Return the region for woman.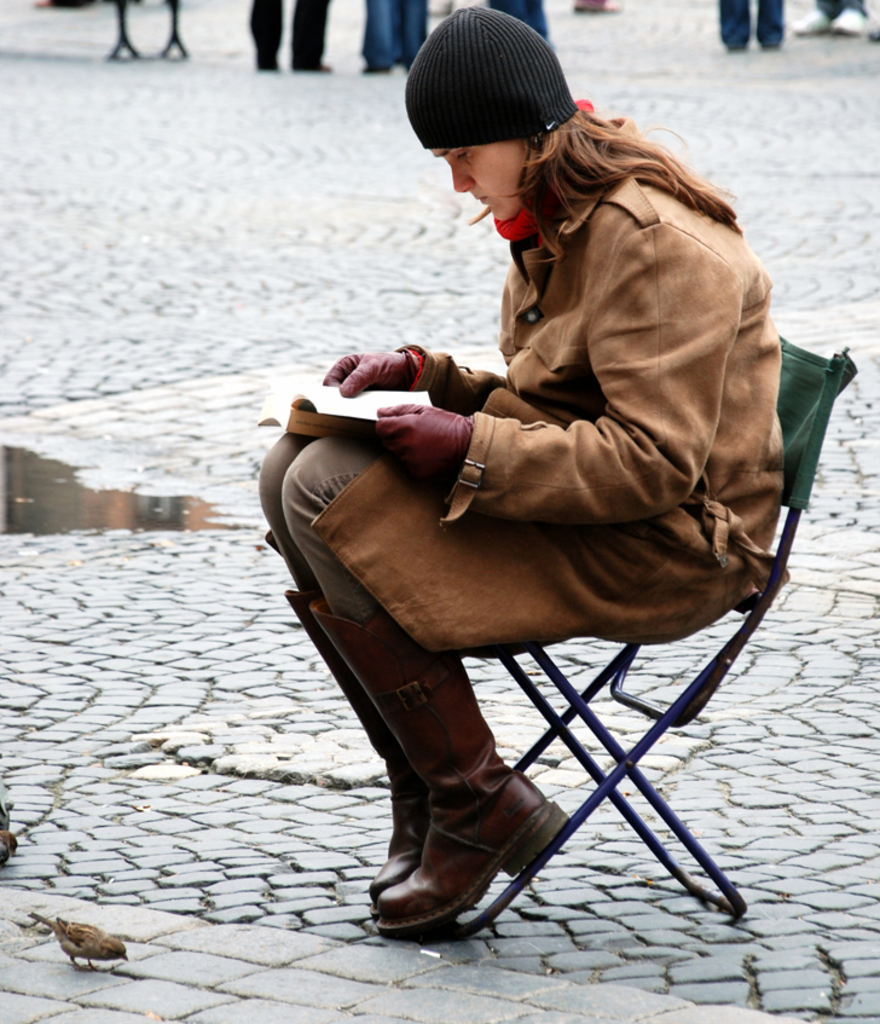
Rect(253, 2, 793, 949).
